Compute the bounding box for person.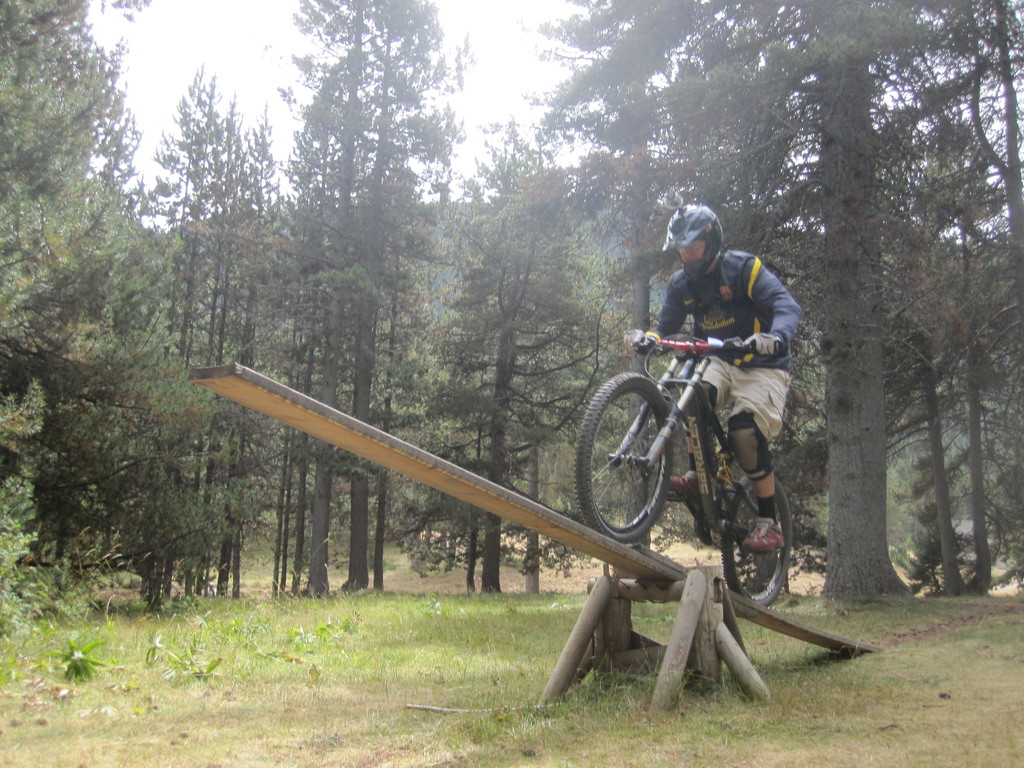
box(632, 205, 785, 556).
